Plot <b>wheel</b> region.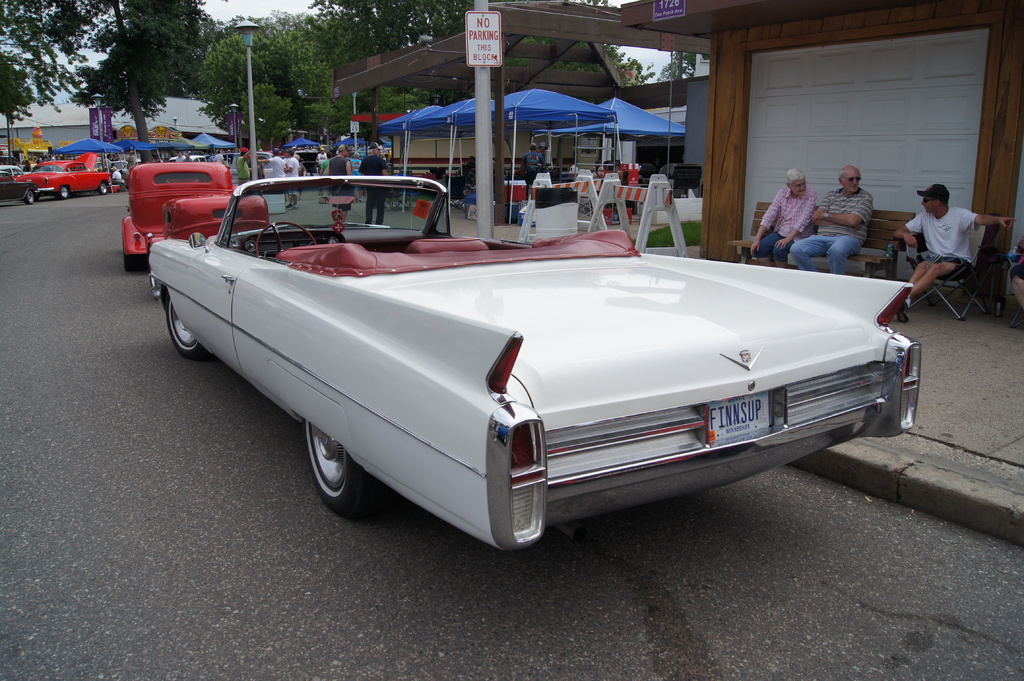
Plotted at rect(24, 191, 33, 206).
